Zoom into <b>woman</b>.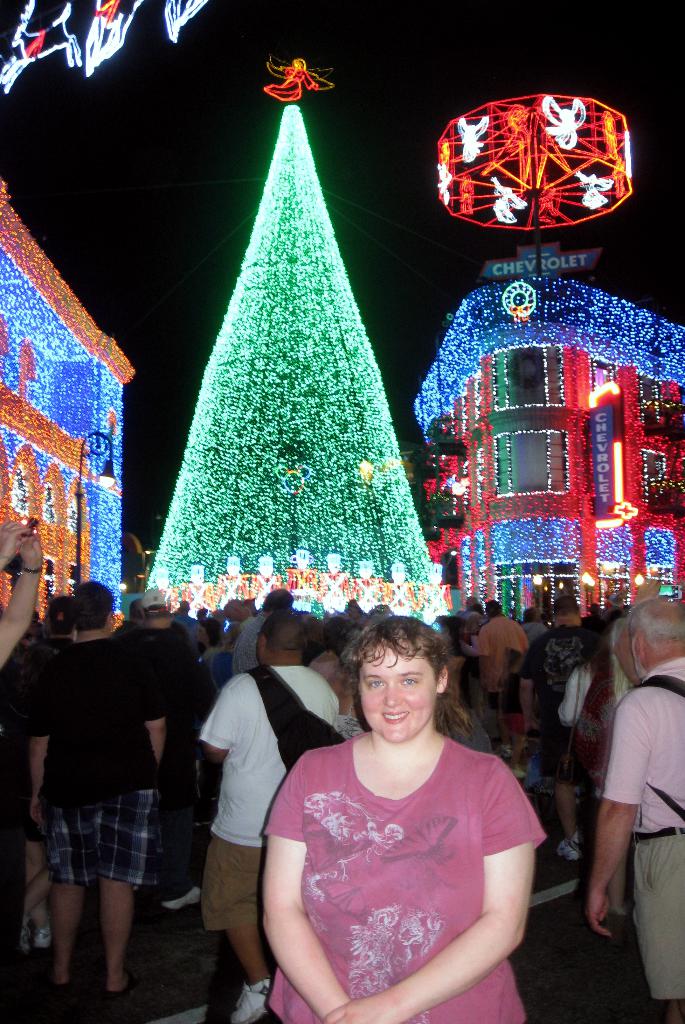
Zoom target: Rect(213, 616, 539, 1023).
